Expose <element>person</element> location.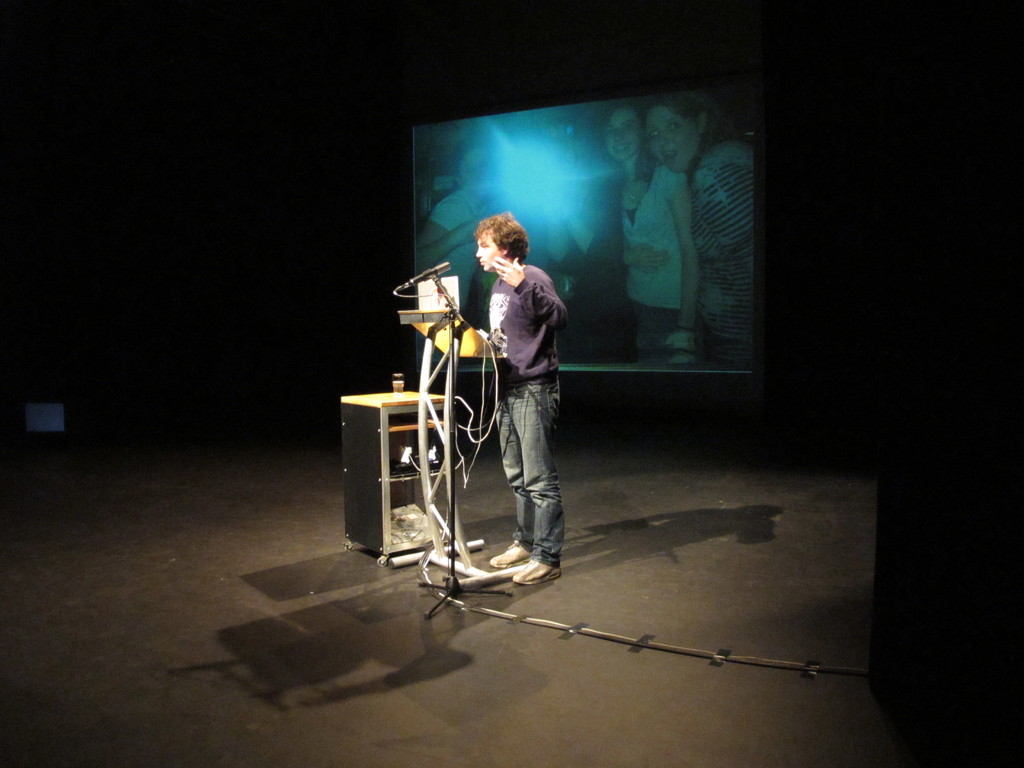
Exposed at <box>603,102,702,352</box>.
